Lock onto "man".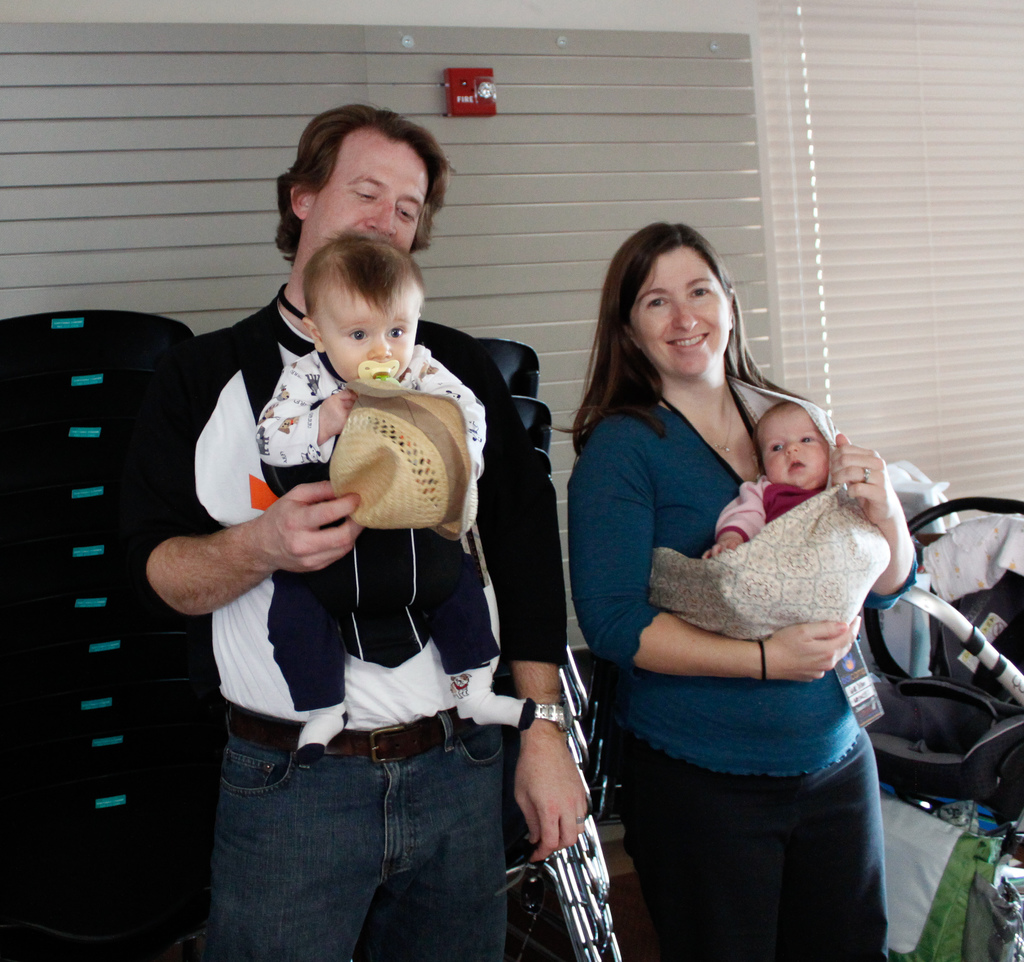
Locked: [x1=224, y1=108, x2=545, y2=961].
